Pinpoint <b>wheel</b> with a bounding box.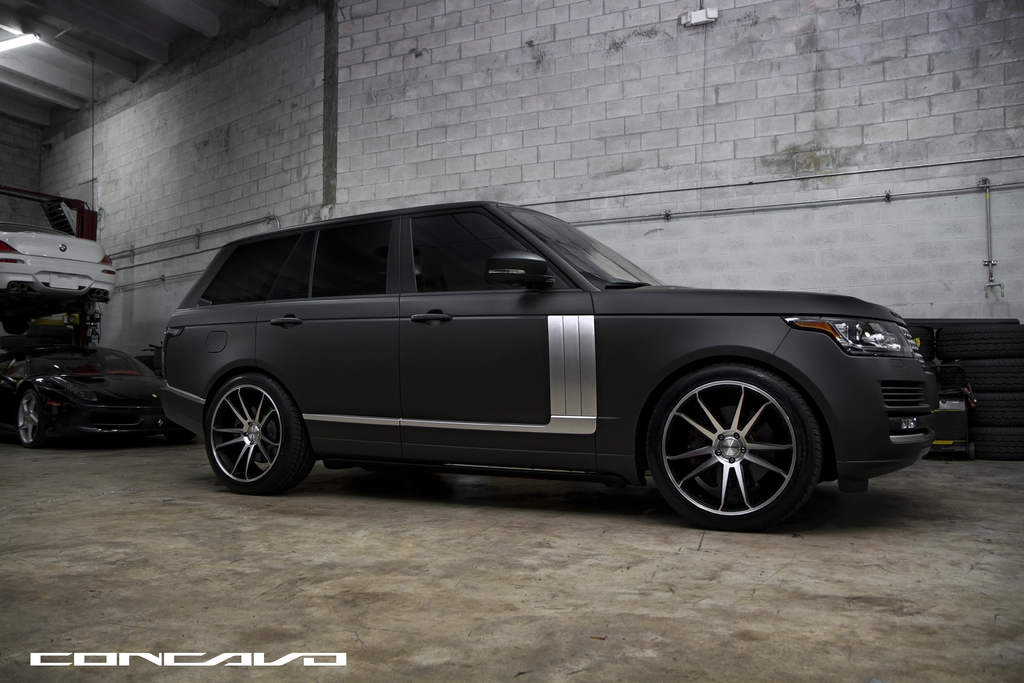
<bbox>207, 374, 312, 489</bbox>.
